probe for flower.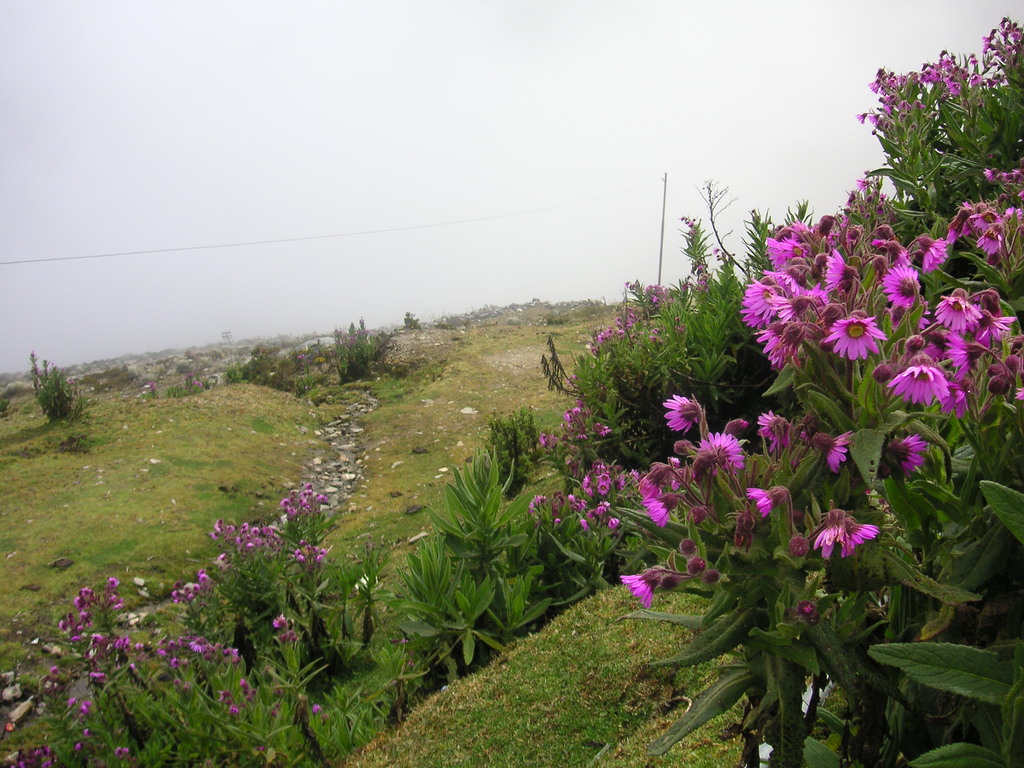
Probe result: bbox=[824, 431, 858, 468].
